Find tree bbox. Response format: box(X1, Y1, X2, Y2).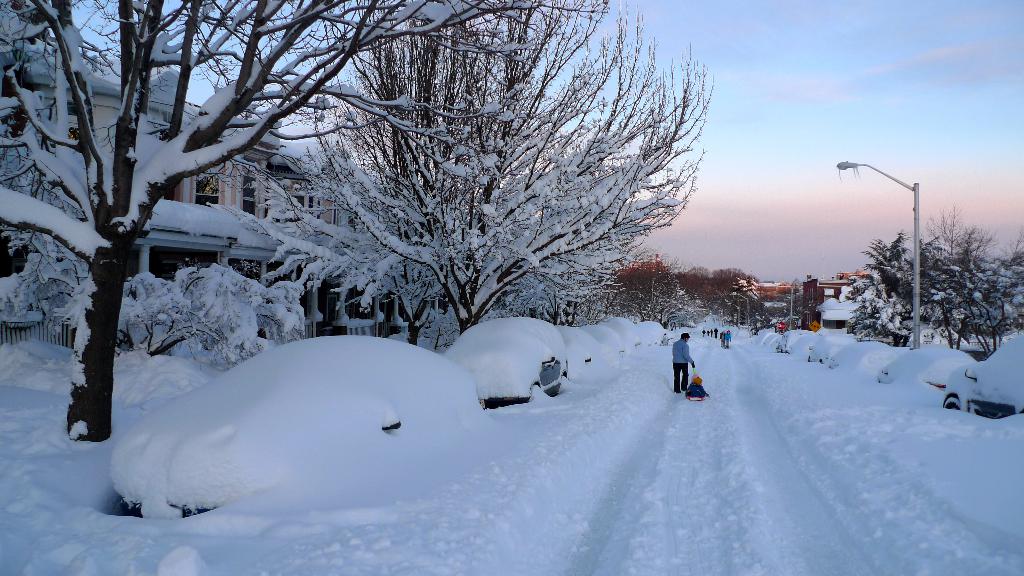
box(845, 211, 1023, 360).
